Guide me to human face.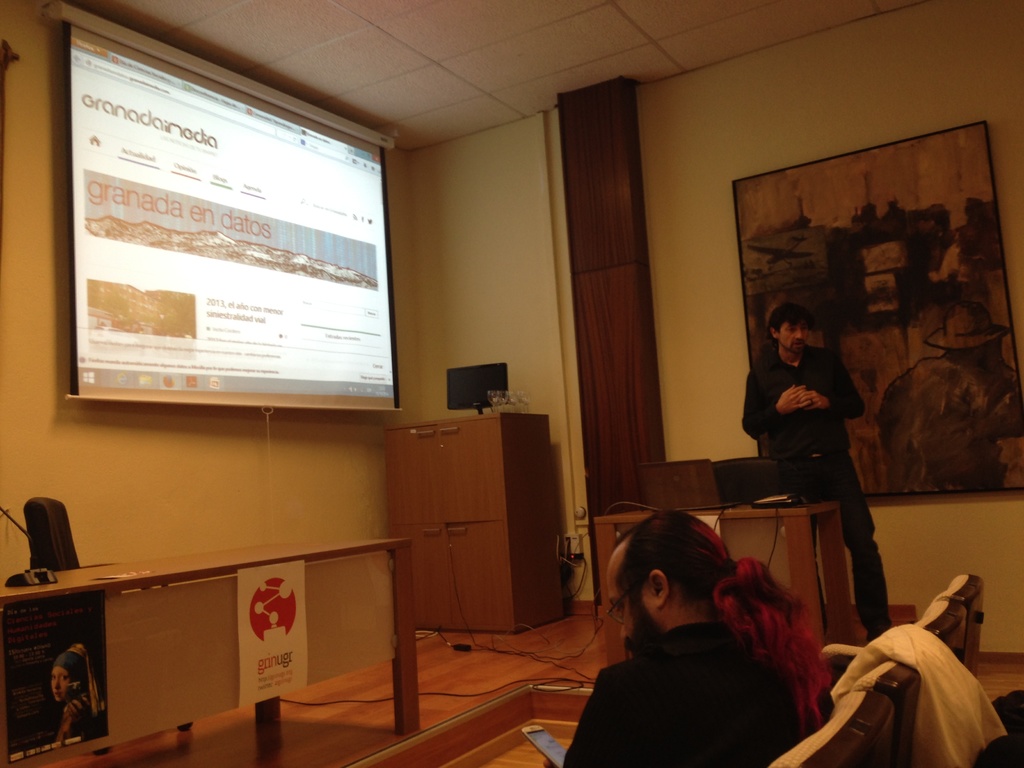
Guidance: {"left": 608, "top": 572, "right": 650, "bottom": 651}.
